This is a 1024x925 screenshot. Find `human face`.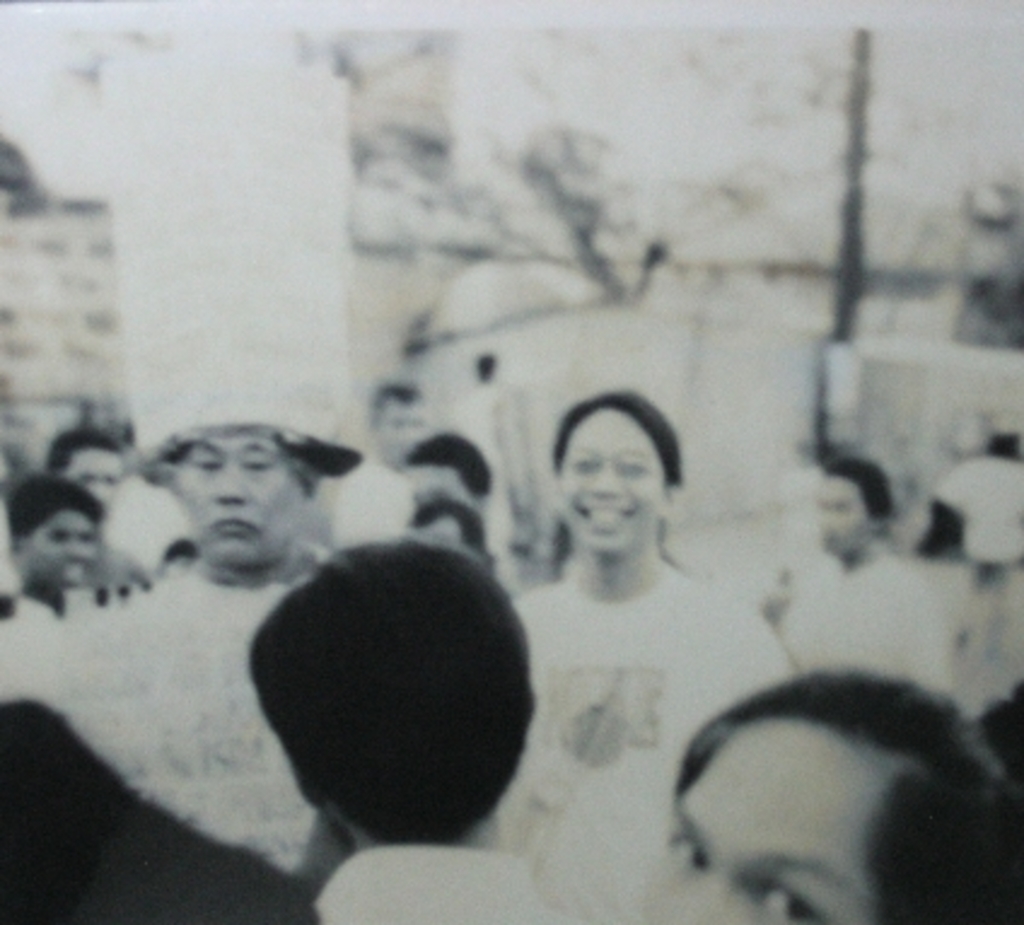
Bounding box: 413,514,490,568.
